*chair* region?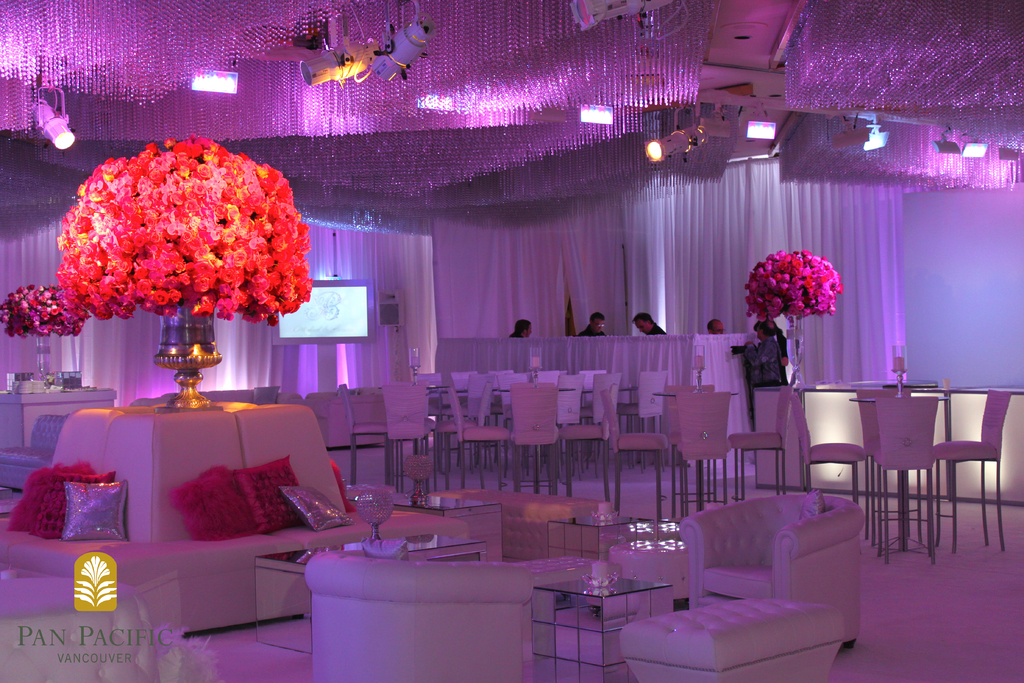
bbox=(790, 392, 867, 505)
